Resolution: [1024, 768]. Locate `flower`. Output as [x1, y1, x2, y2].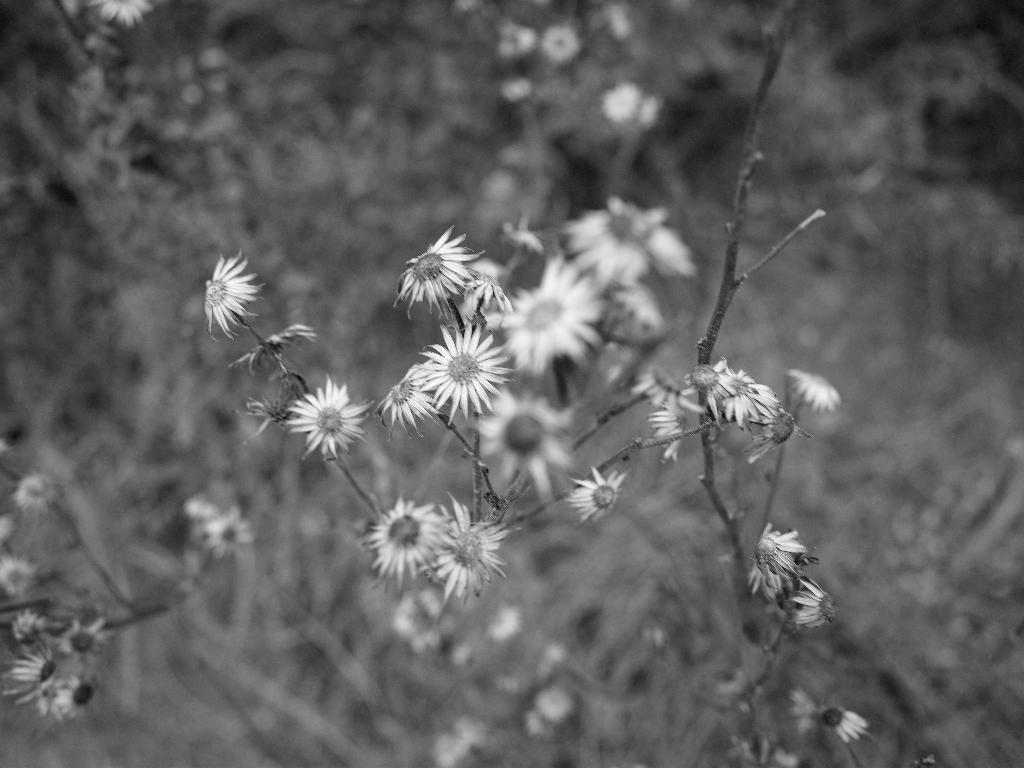
[392, 225, 492, 321].
